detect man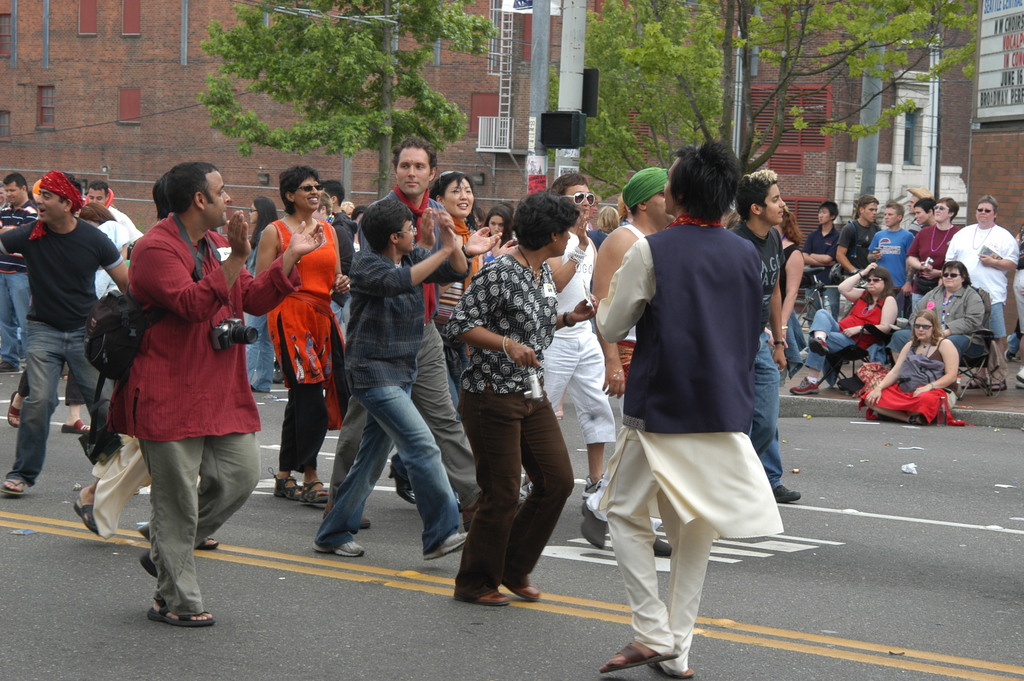
<region>726, 167, 801, 496</region>
